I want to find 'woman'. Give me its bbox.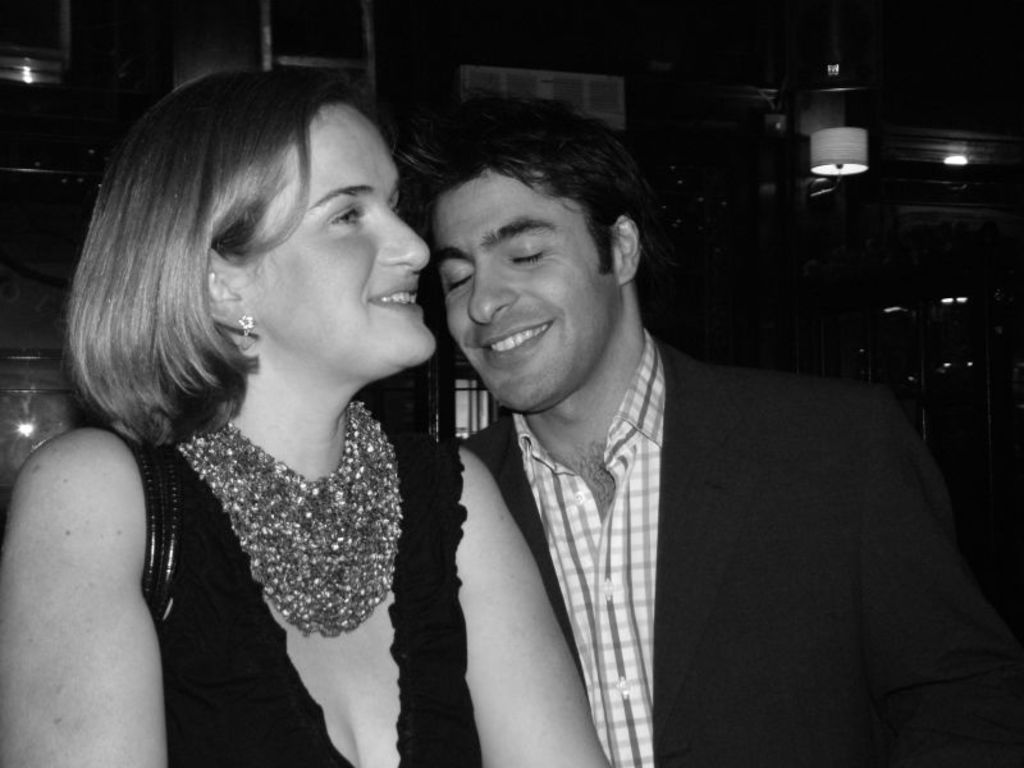
box(33, 70, 520, 759).
